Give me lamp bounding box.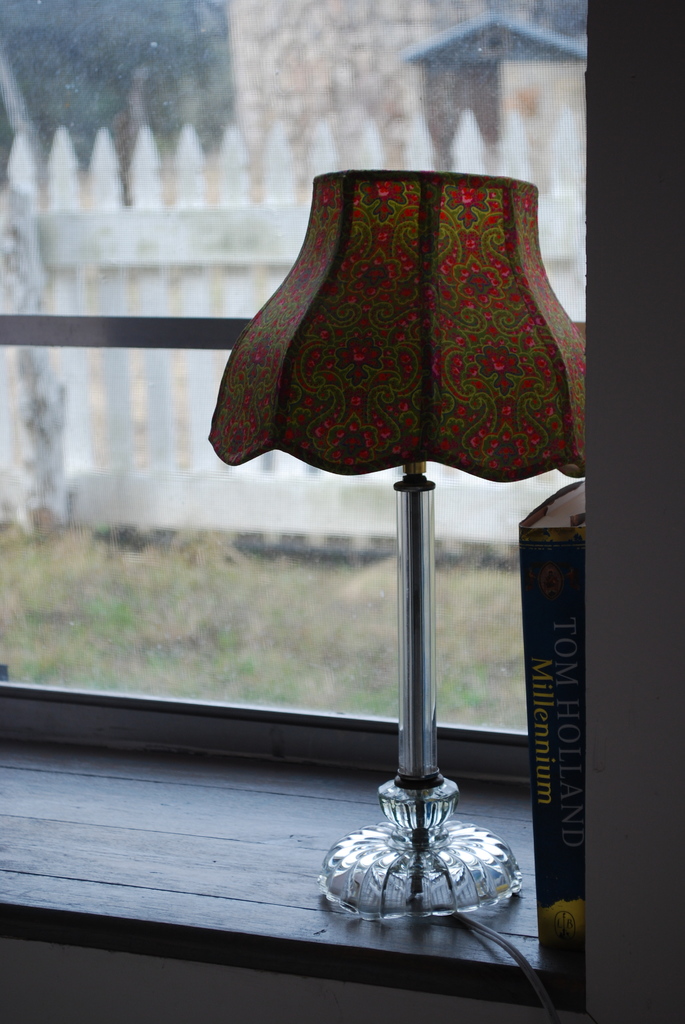
<bbox>209, 168, 593, 927</bbox>.
